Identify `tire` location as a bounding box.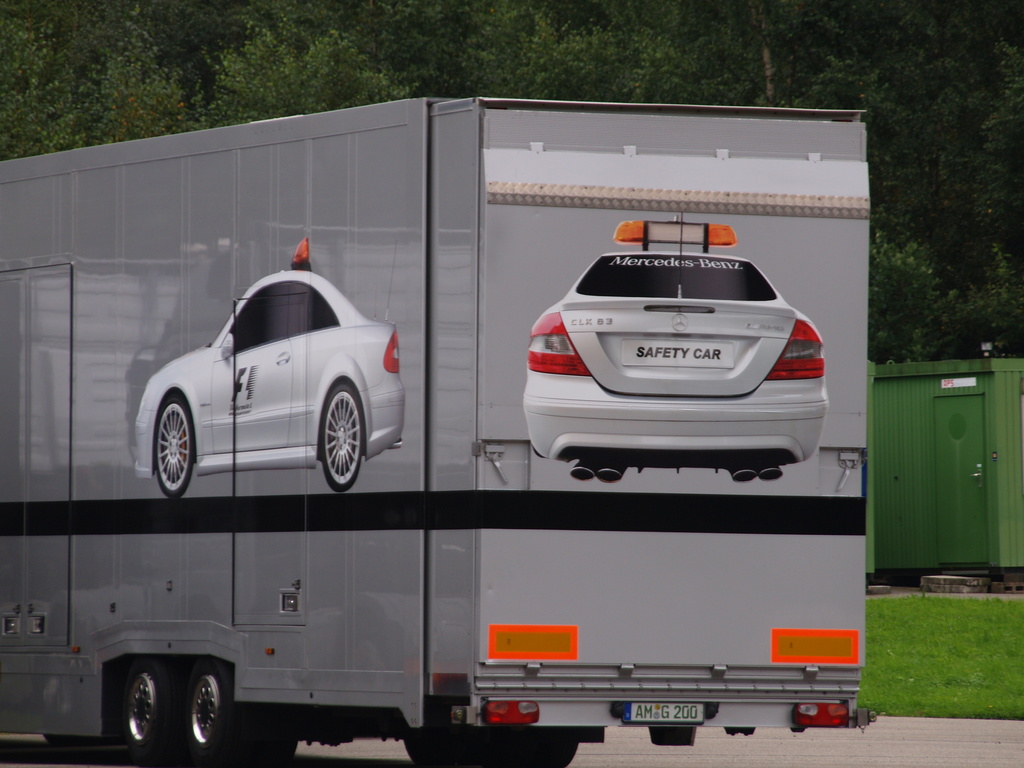
box(154, 396, 193, 497).
